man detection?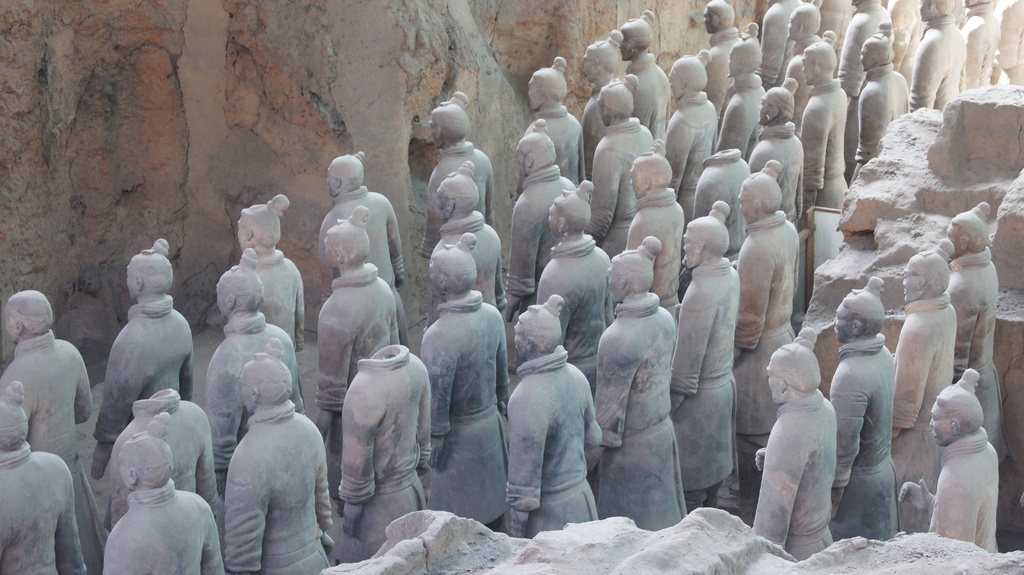
[753,77,806,220]
